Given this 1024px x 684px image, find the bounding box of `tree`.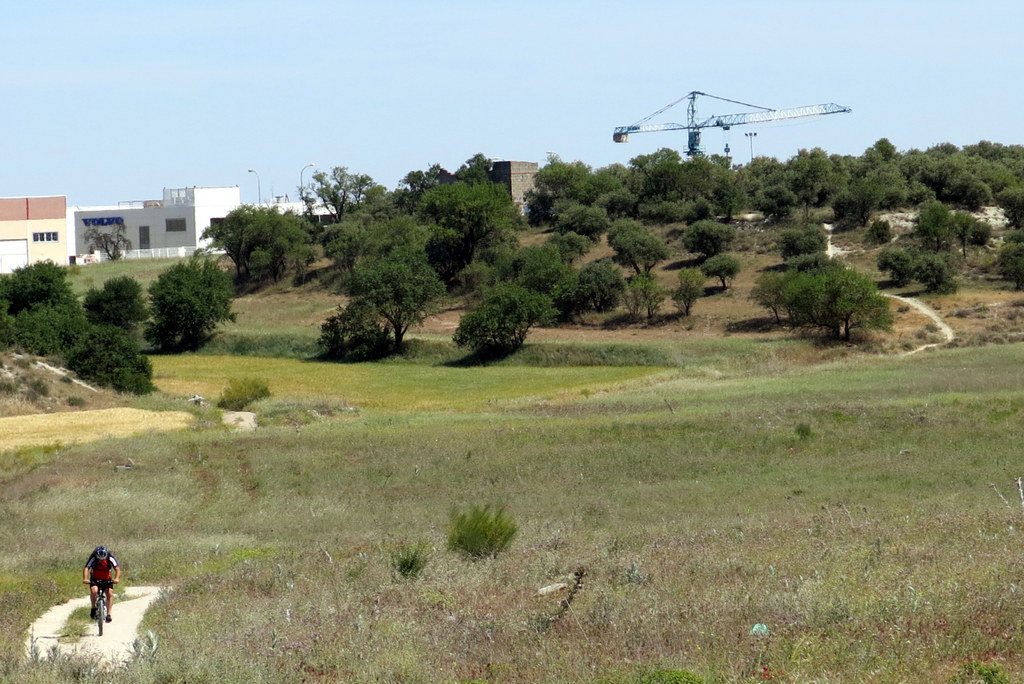
(998,228,1023,295).
